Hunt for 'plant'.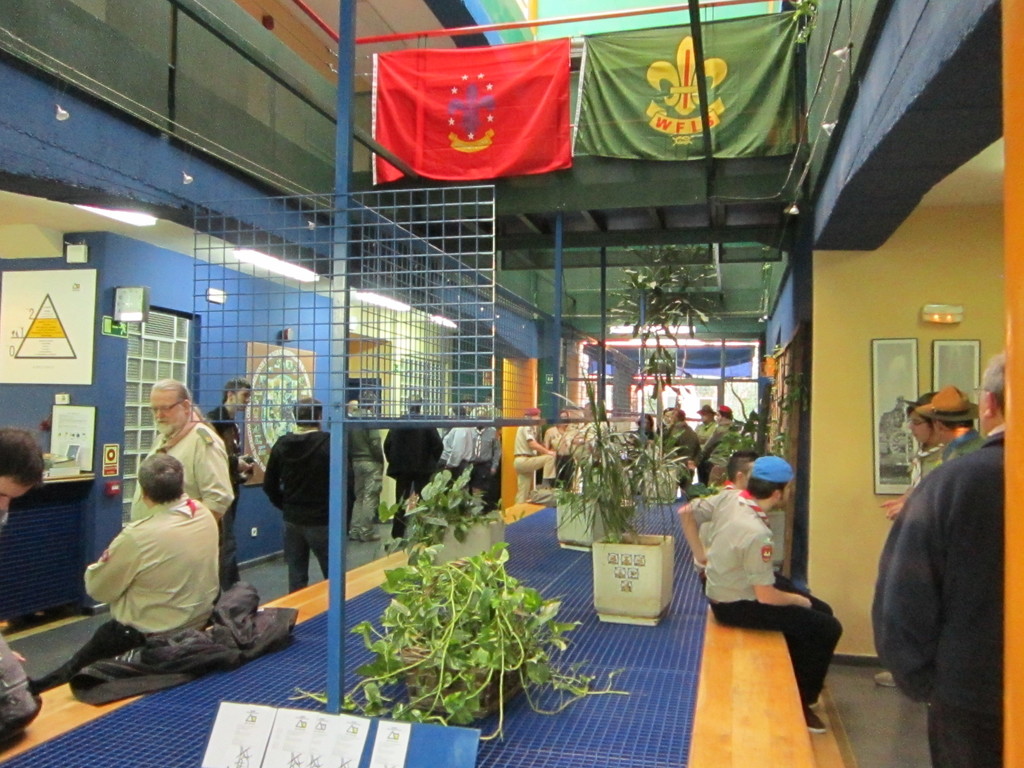
Hunted down at [716, 429, 778, 460].
